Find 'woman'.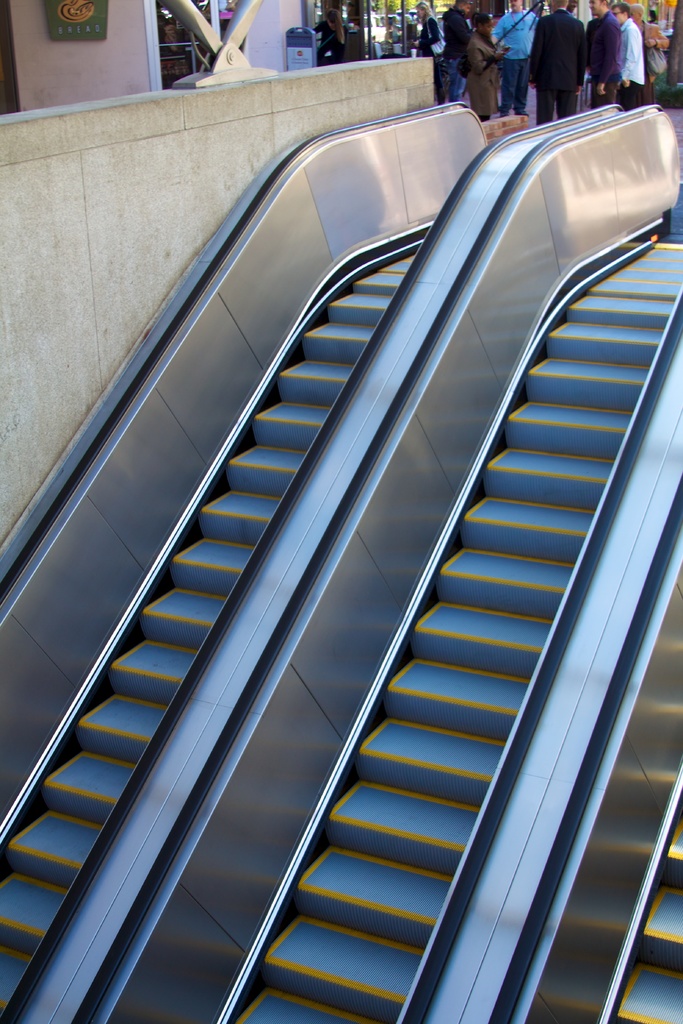
{"left": 416, "top": 0, "right": 444, "bottom": 99}.
